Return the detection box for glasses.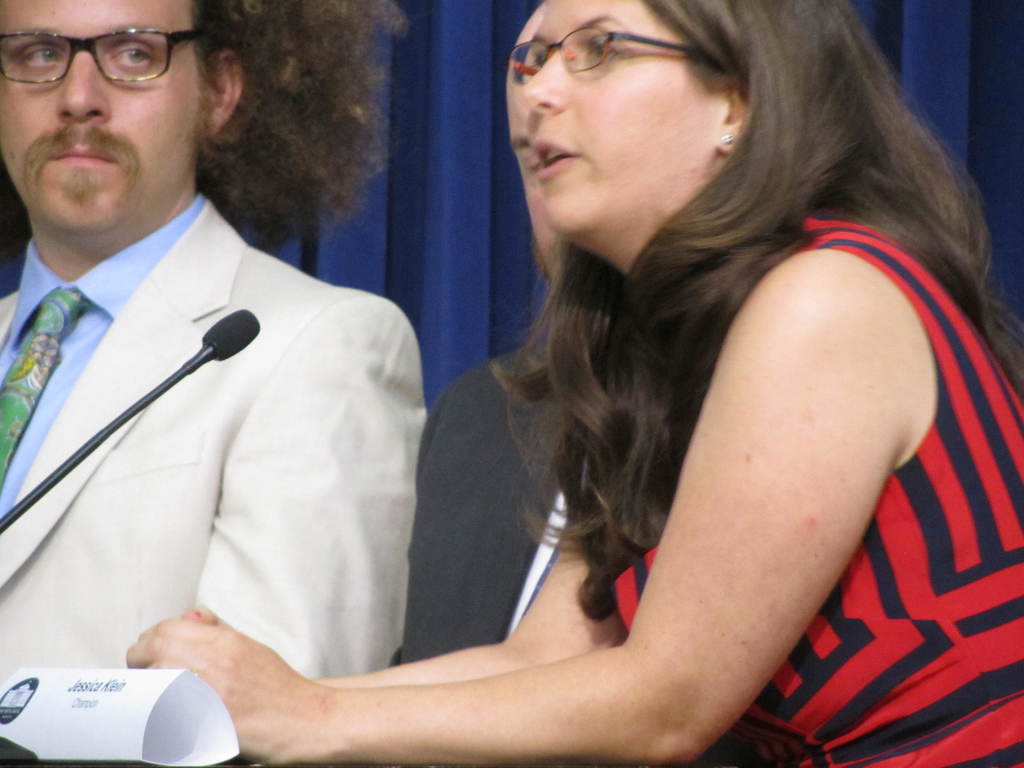
x1=507, y1=24, x2=719, y2=73.
